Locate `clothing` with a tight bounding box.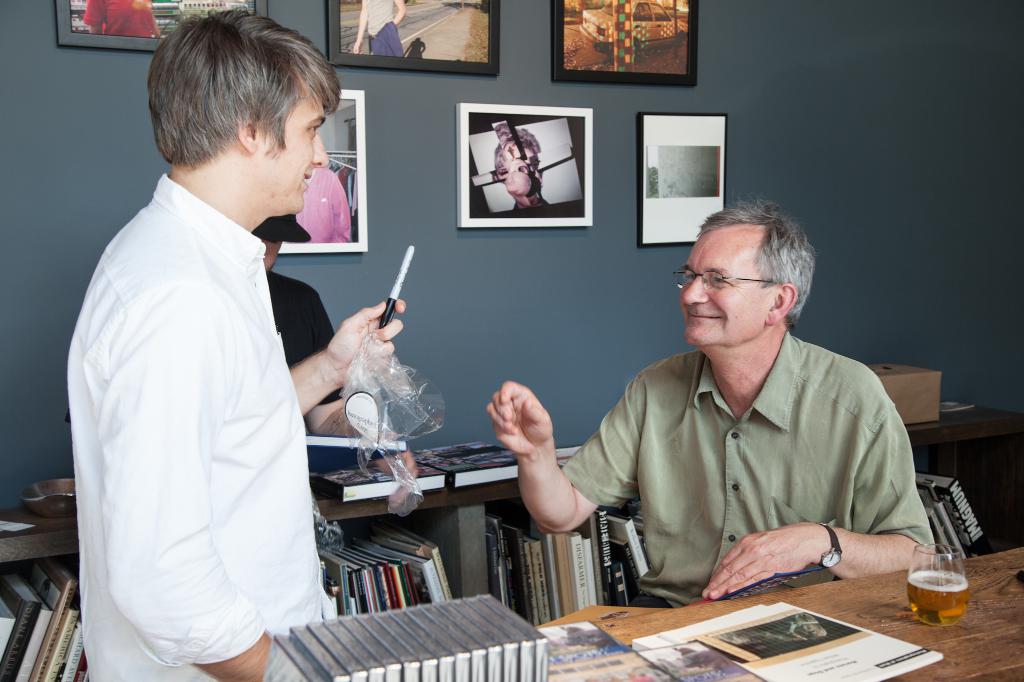
[493, 189, 546, 212].
